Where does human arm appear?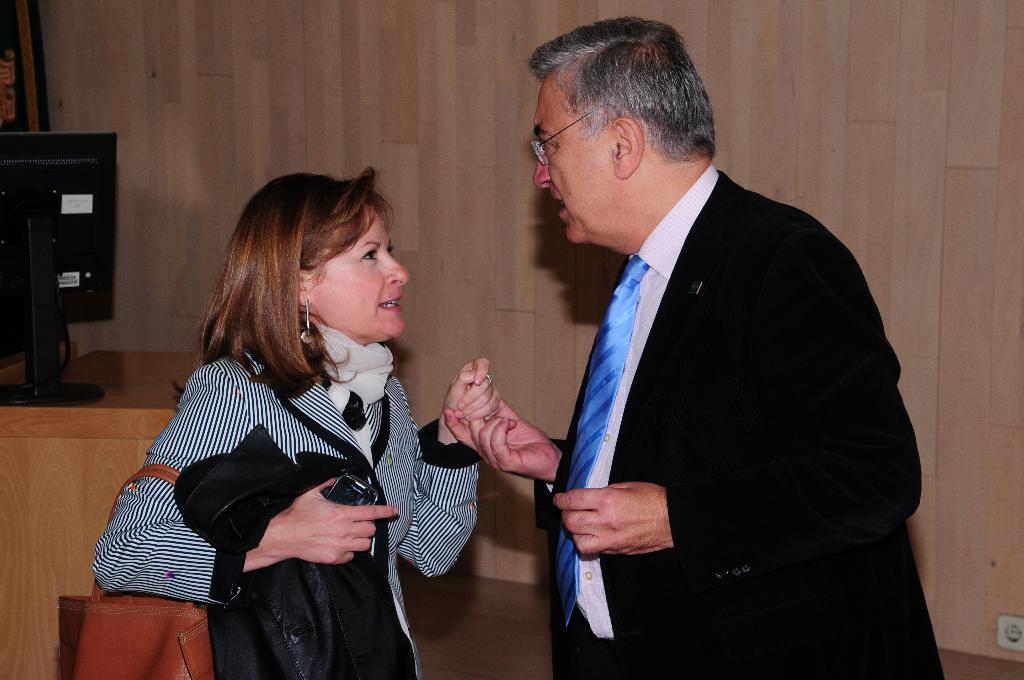
Appears at crop(557, 232, 923, 577).
